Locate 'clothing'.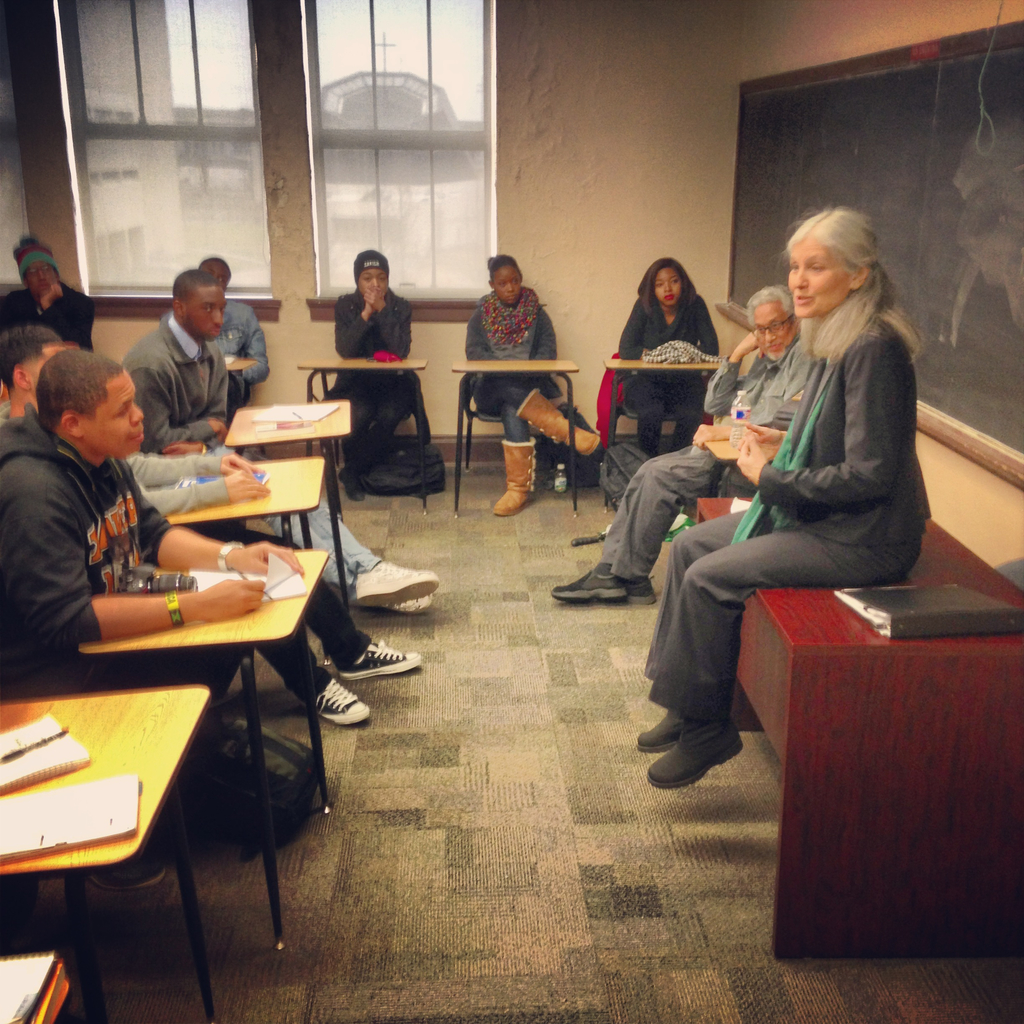
Bounding box: bbox=[125, 314, 365, 588].
